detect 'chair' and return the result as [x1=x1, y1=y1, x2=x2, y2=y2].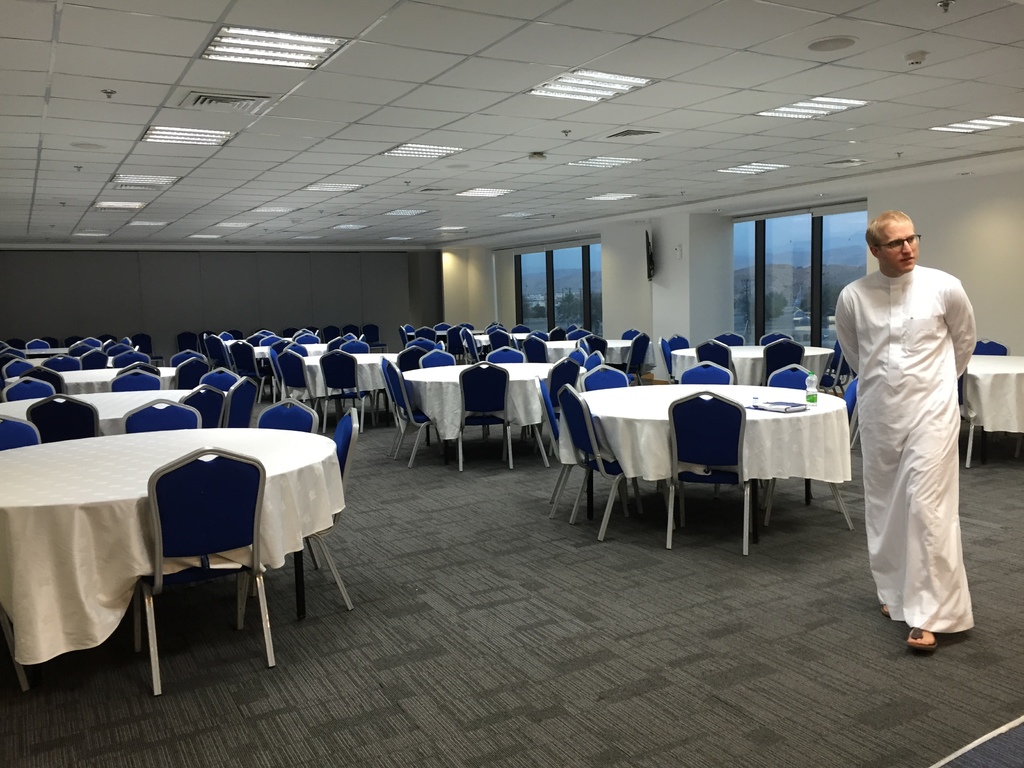
[x1=394, y1=342, x2=428, y2=442].
